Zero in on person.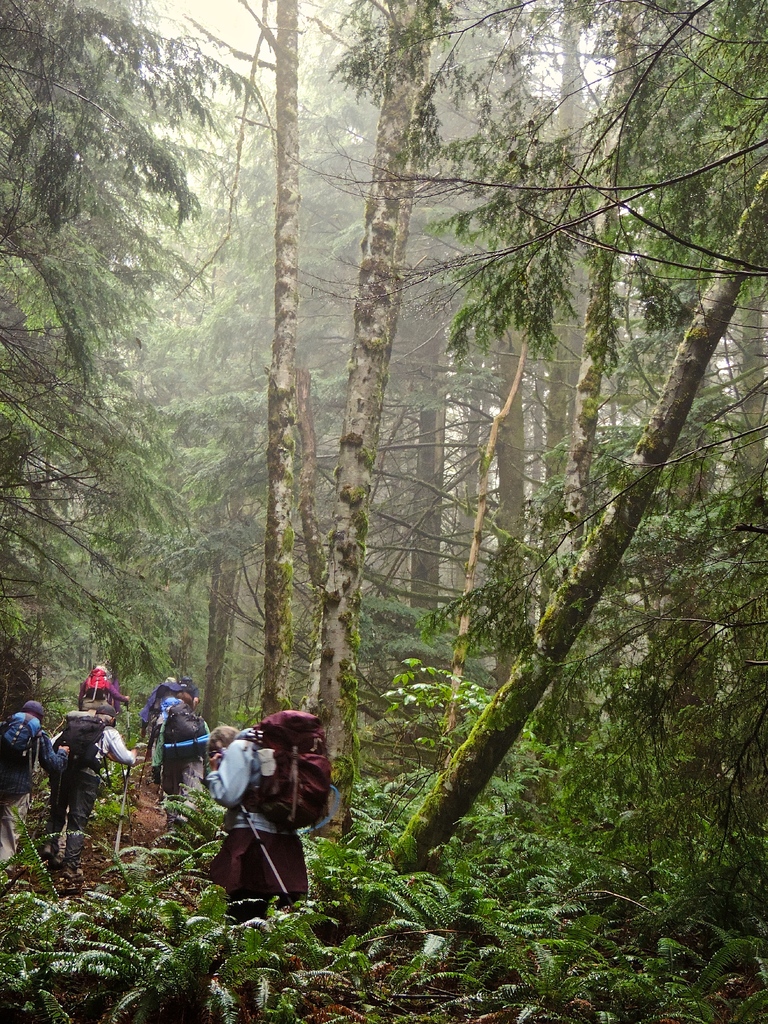
Zeroed in: 202/679/321/909.
